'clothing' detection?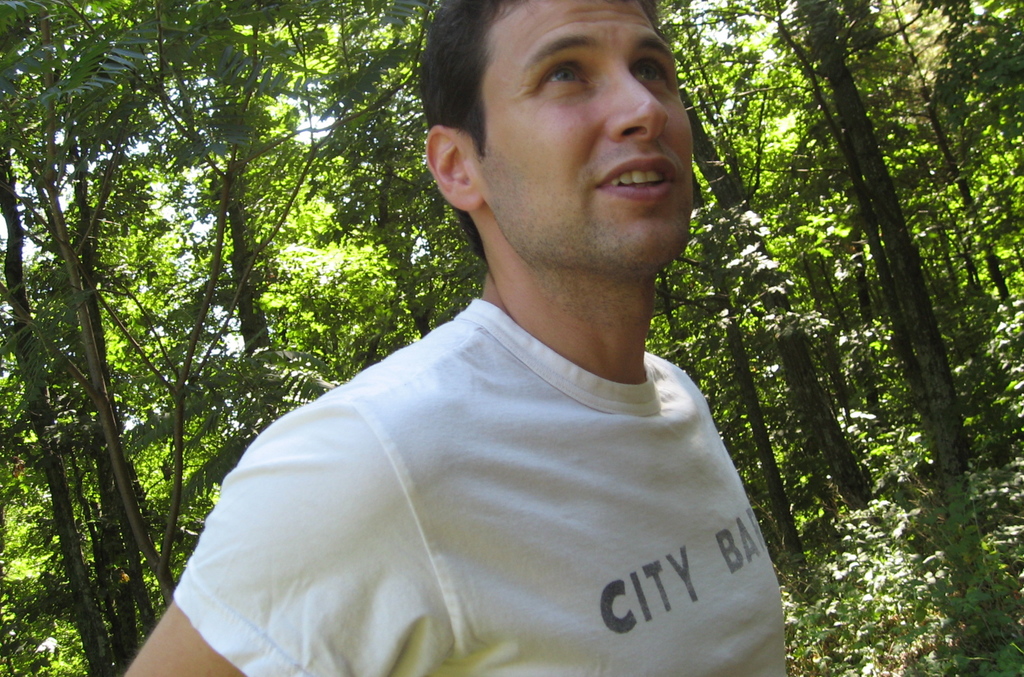
crop(182, 257, 803, 666)
